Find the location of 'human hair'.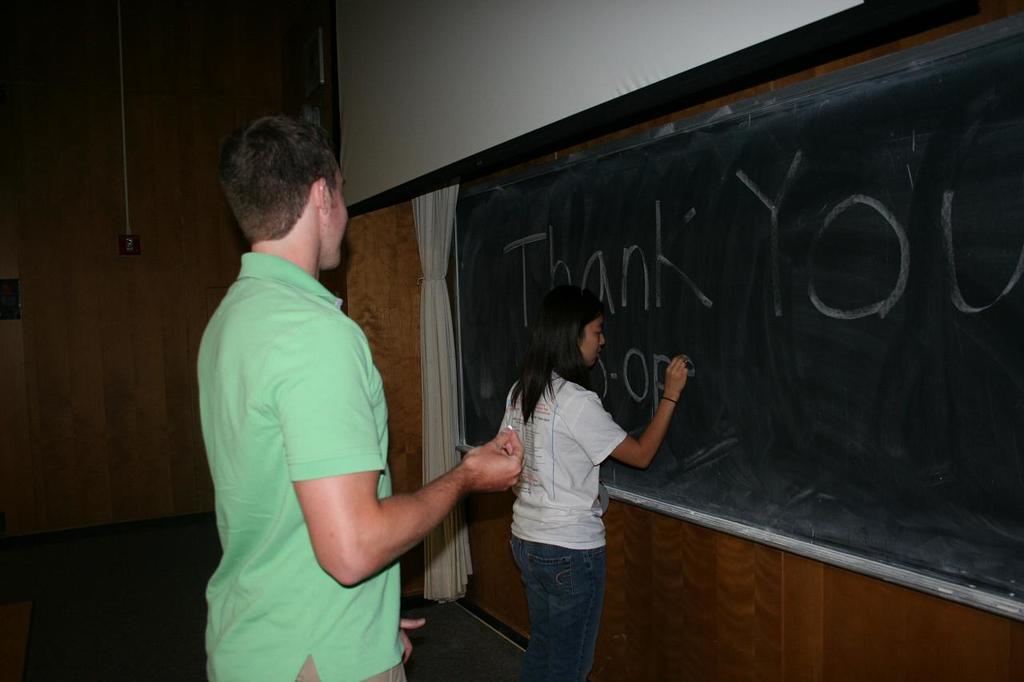
Location: l=214, t=114, r=342, b=263.
